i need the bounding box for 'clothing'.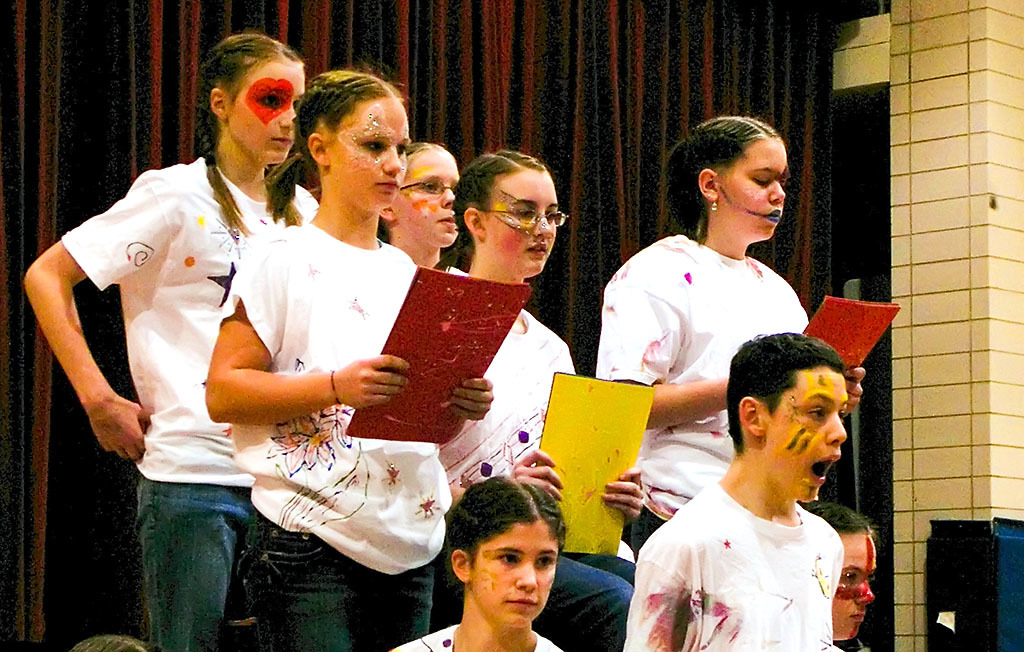
Here it is: pyautogui.locateOnScreen(52, 120, 299, 553).
